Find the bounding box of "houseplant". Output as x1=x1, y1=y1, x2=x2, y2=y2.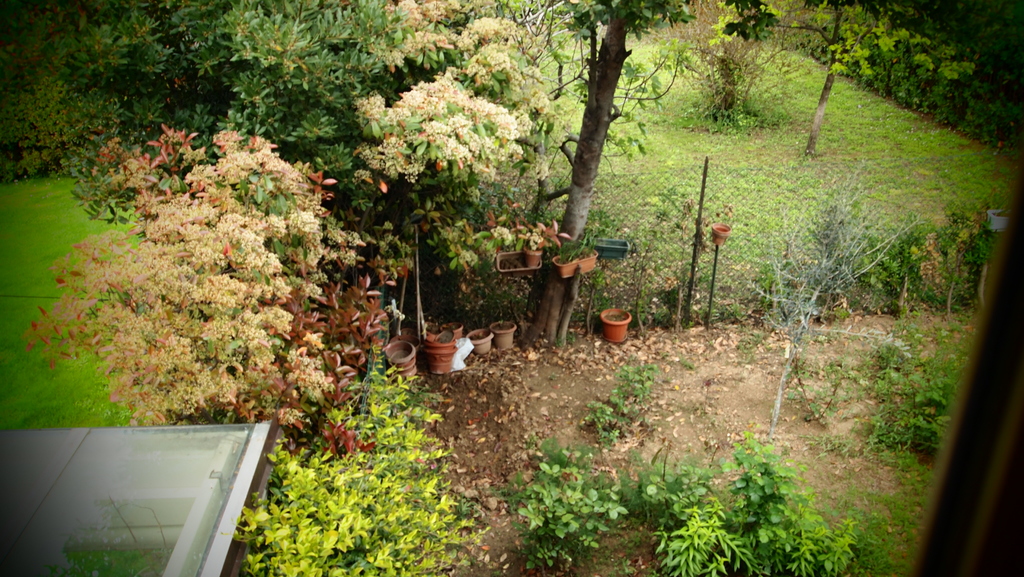
x1=598, y1=302, x2=634, y2=341.
